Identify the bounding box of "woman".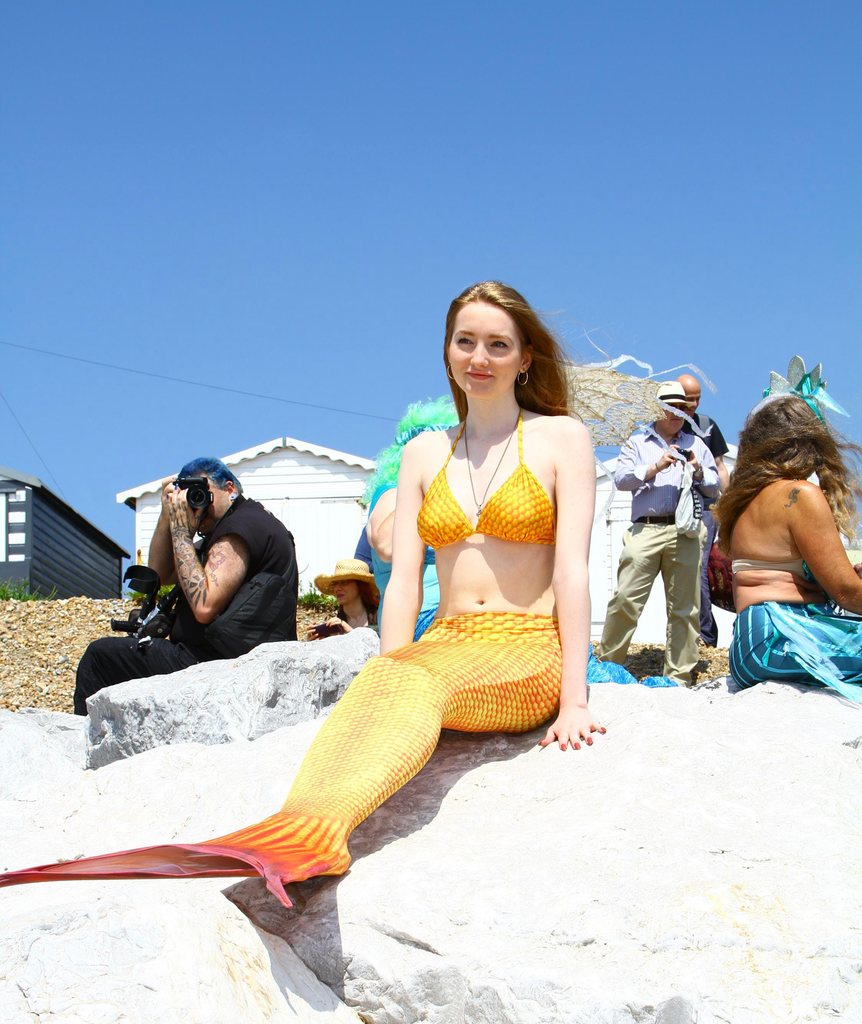
x1=303 y1=280 x2=633 y2=859.
